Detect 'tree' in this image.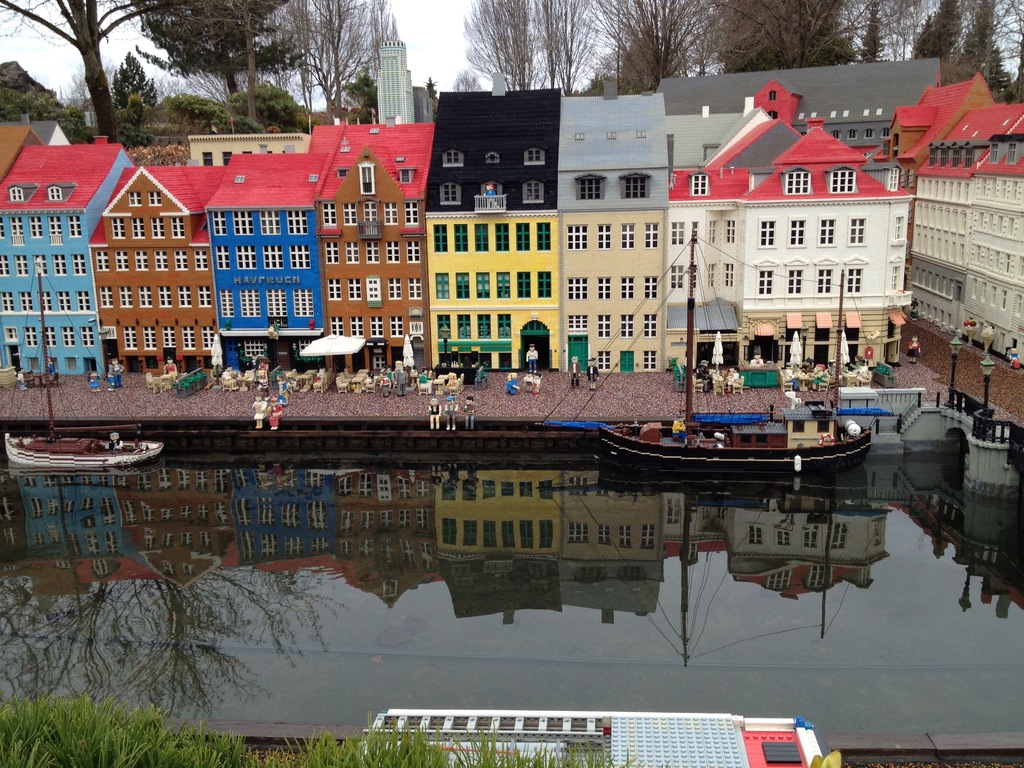
Detection: 136,0,296,99.
